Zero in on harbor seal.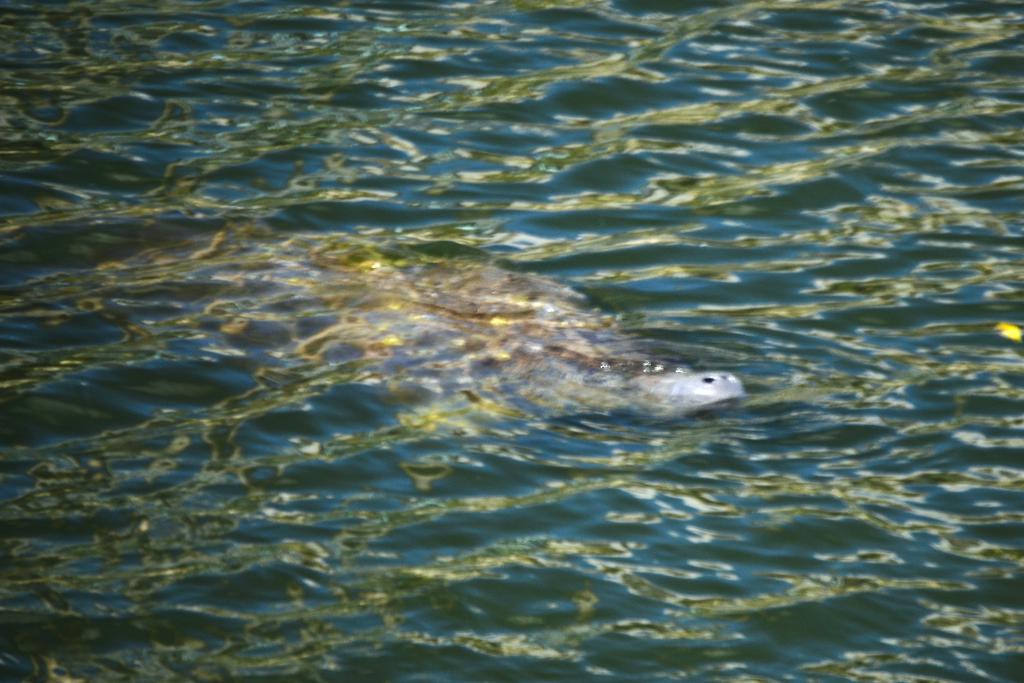
Zeroed in: [640,366,746,414].
